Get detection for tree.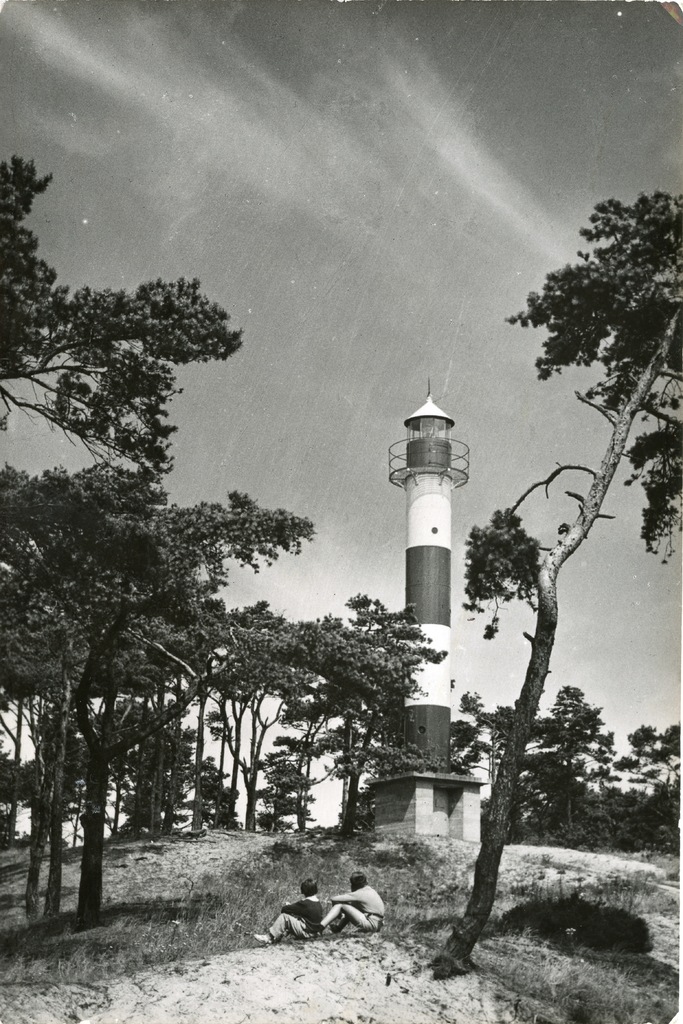
Detection: [x1=126, y1=594, x2=282, y2=843].
